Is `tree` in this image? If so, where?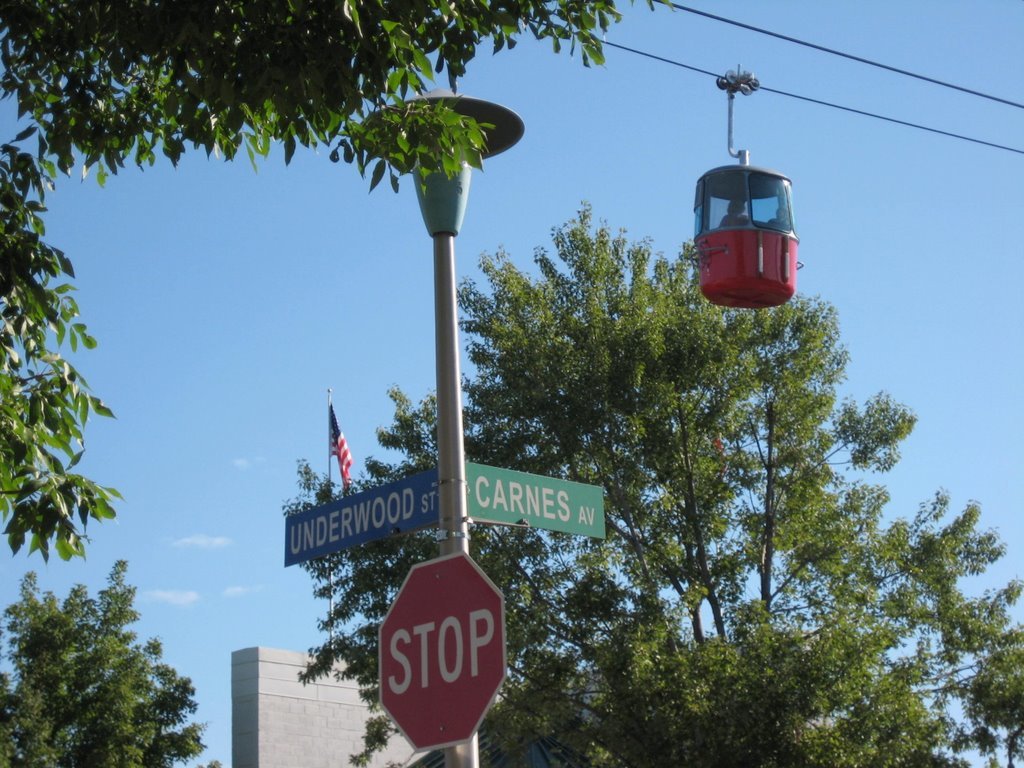
Yes, at [0,0,668,172].
